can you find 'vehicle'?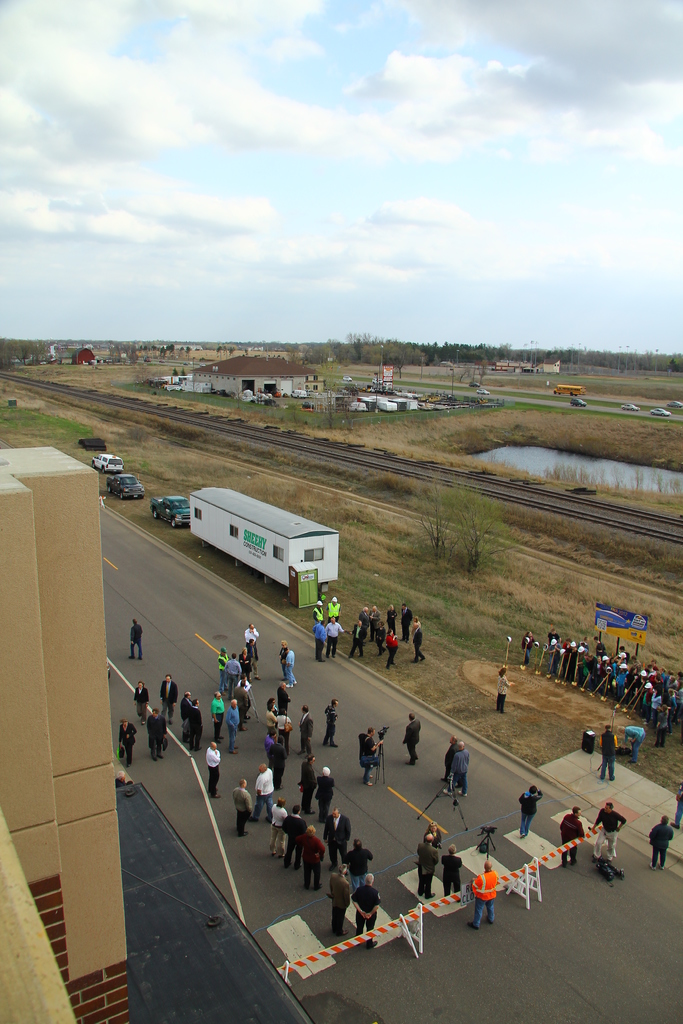
Yes, bounding box: <box>90,454,124,474</box>.
